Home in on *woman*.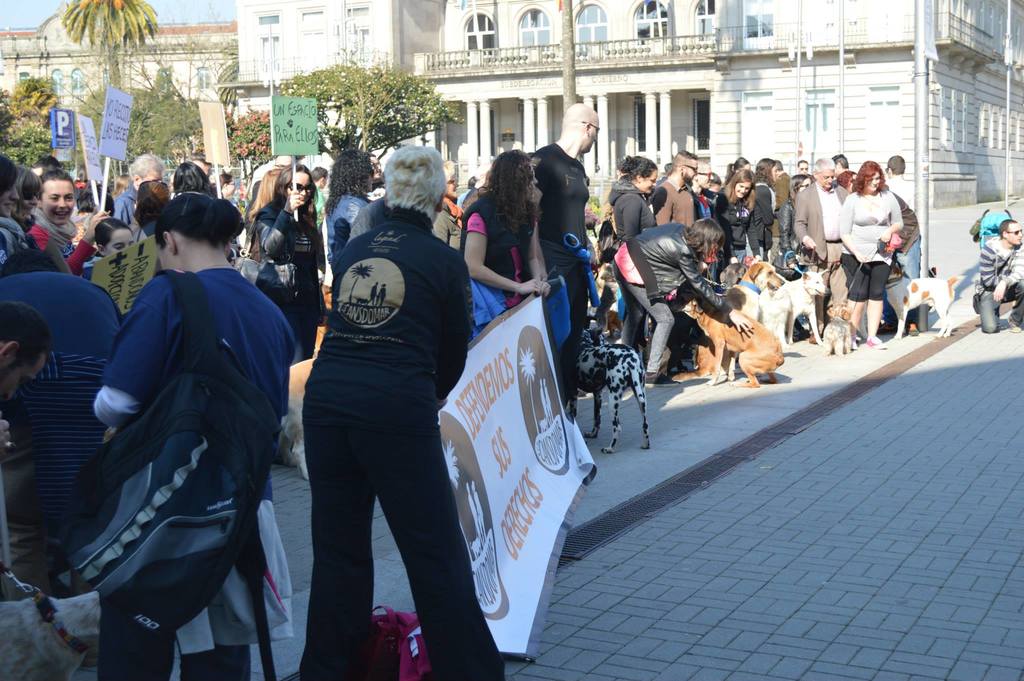
Homed in at x1=840 y1=158 x2=902 y2=340.
